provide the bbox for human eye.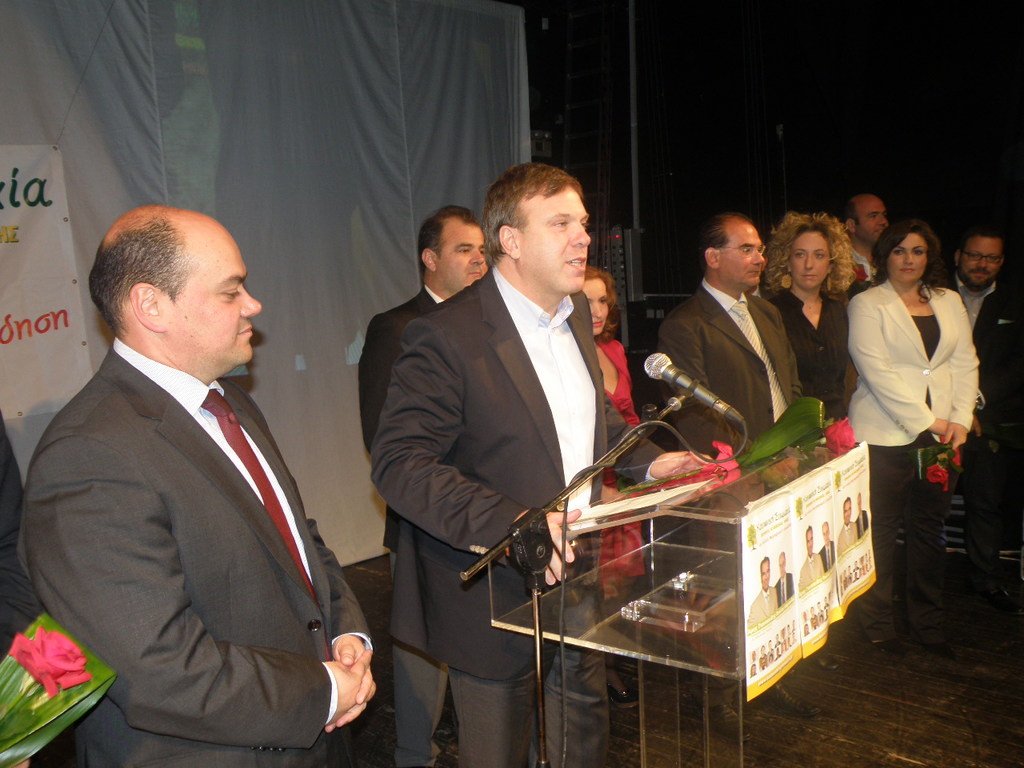
(817, 250, 829, 262).
